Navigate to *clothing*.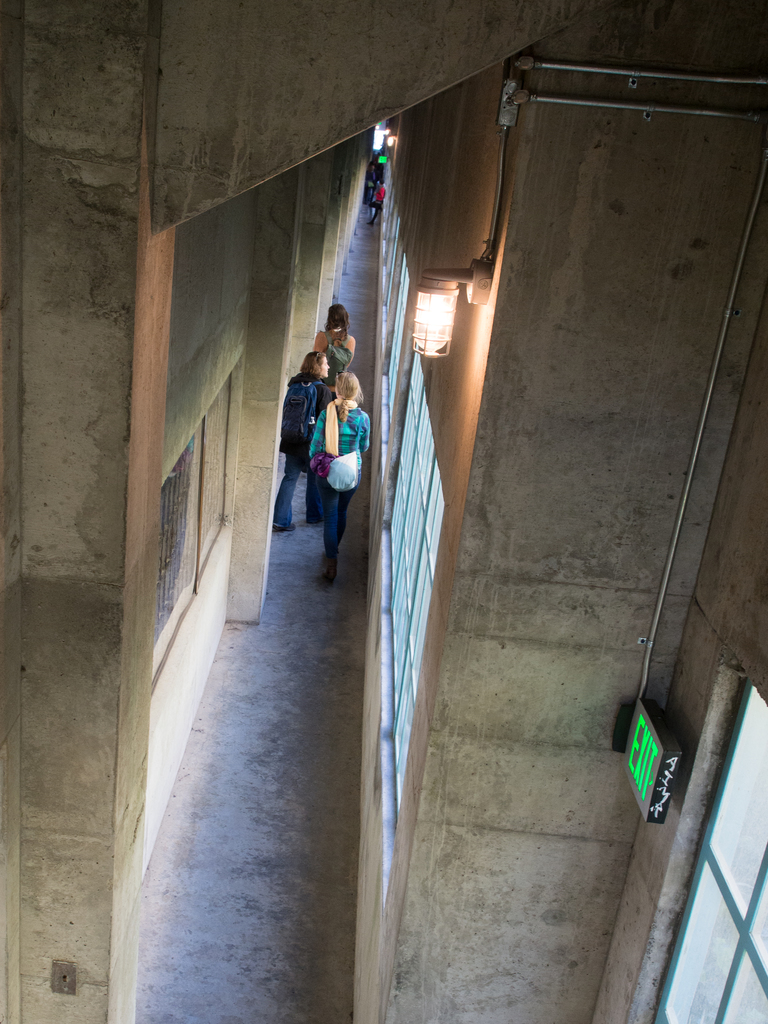
Navigation target: [x1=311, y1=394, x2=372, y2=563].
